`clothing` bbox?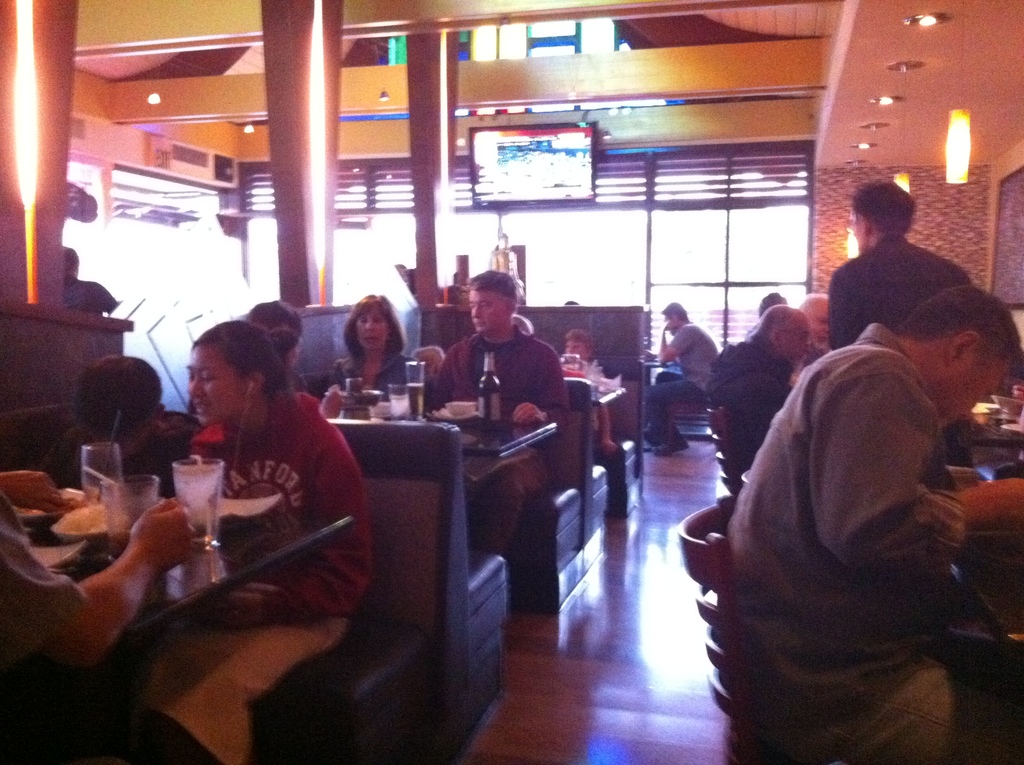
detection(422, 327, 570, 552)
